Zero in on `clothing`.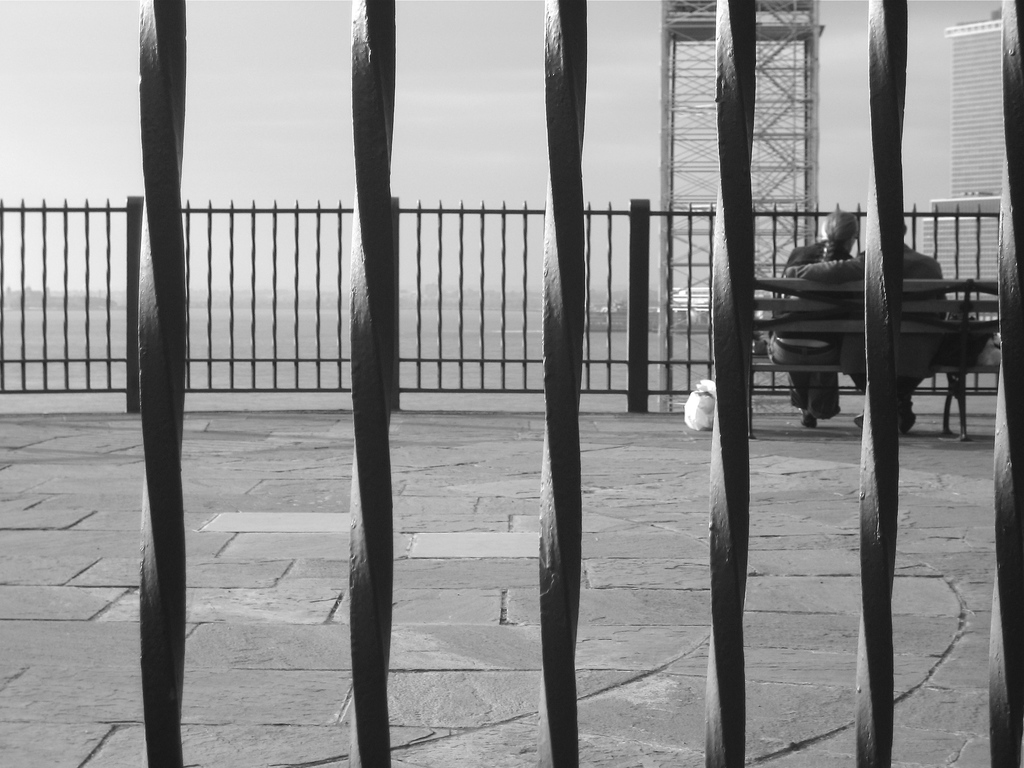
Zeroed in: crop(790, 243, 939, 403).
